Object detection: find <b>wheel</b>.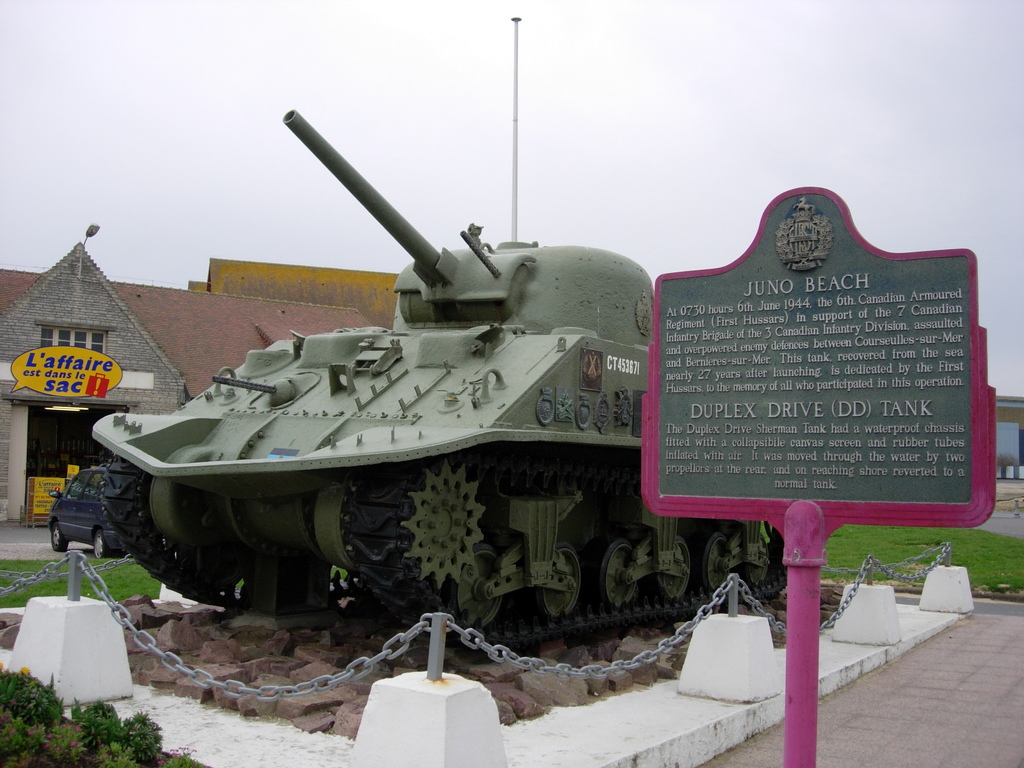
box(700, 532, 732, 584).
